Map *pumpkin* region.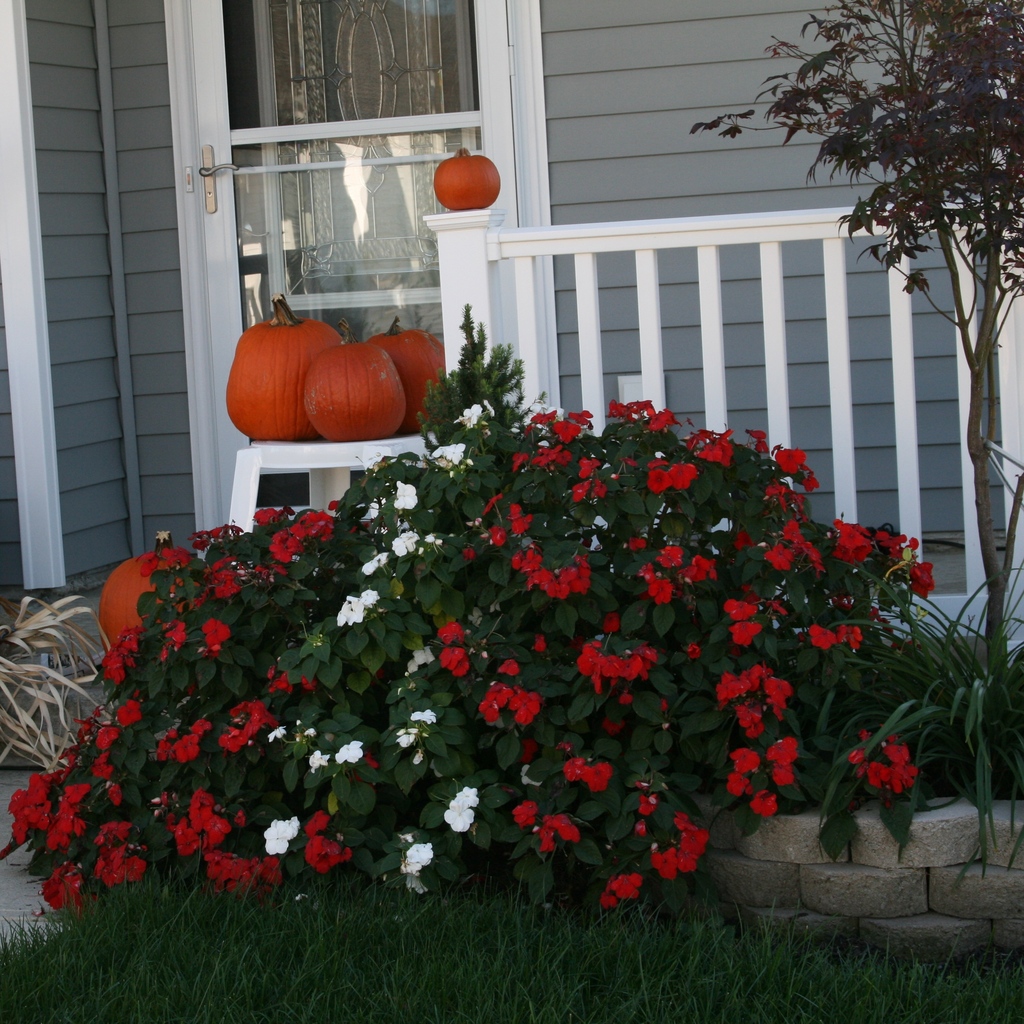
Mapped to 435:147:496:209.
